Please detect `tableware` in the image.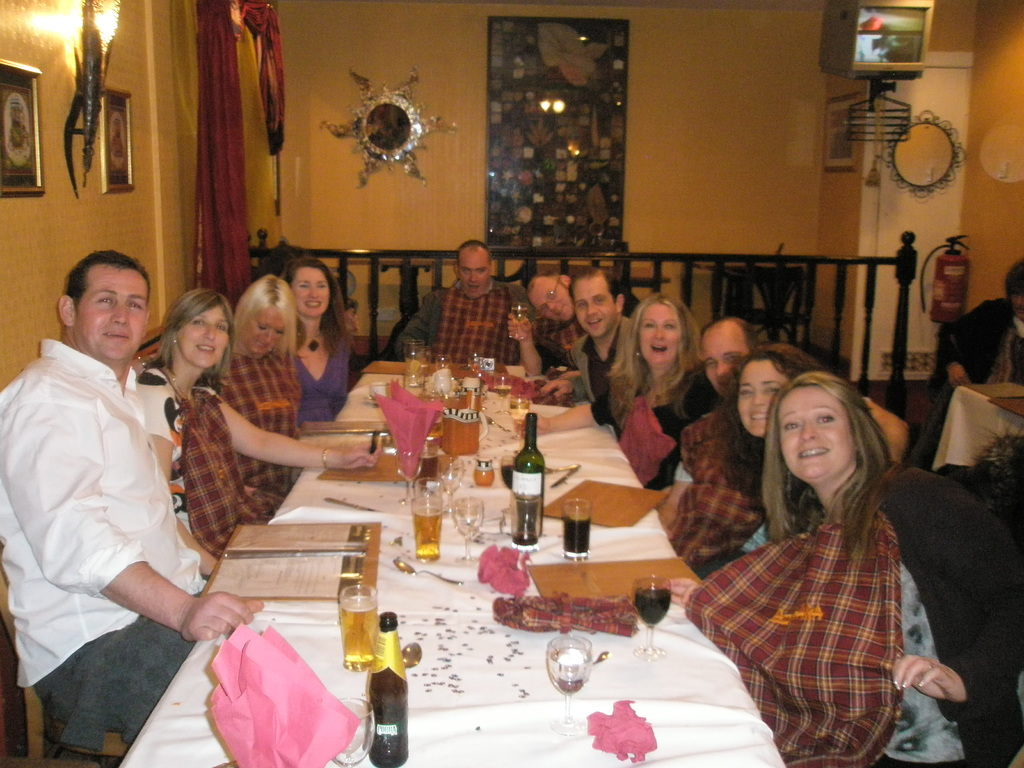
box=[542, 458, 578, 470].
